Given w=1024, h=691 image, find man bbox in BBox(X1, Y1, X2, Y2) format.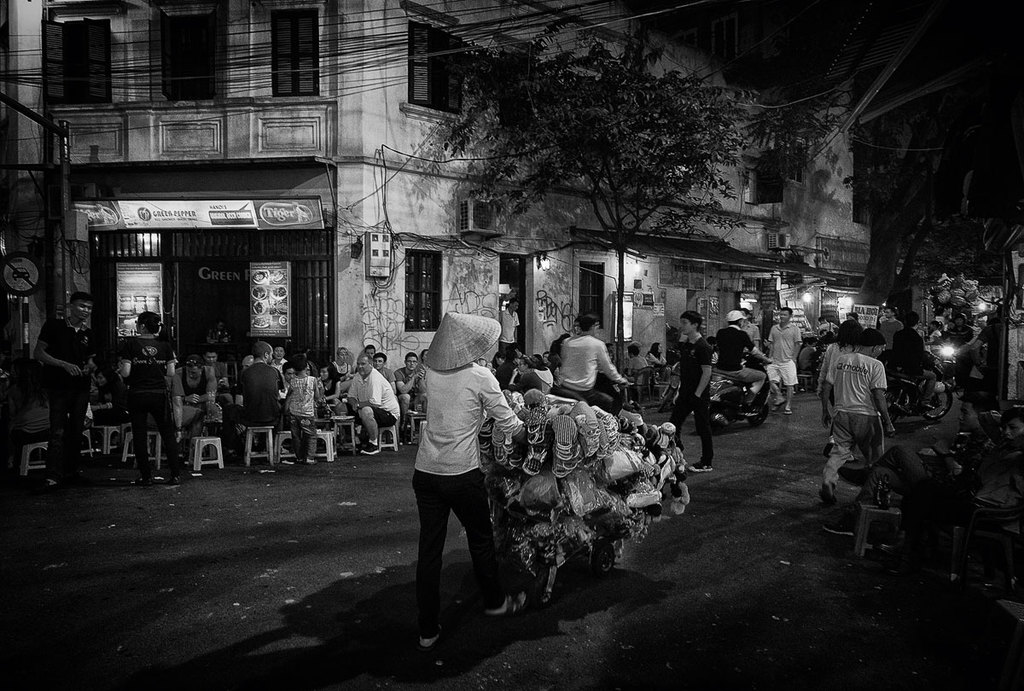
BBox(363, 341, 377, 356).
